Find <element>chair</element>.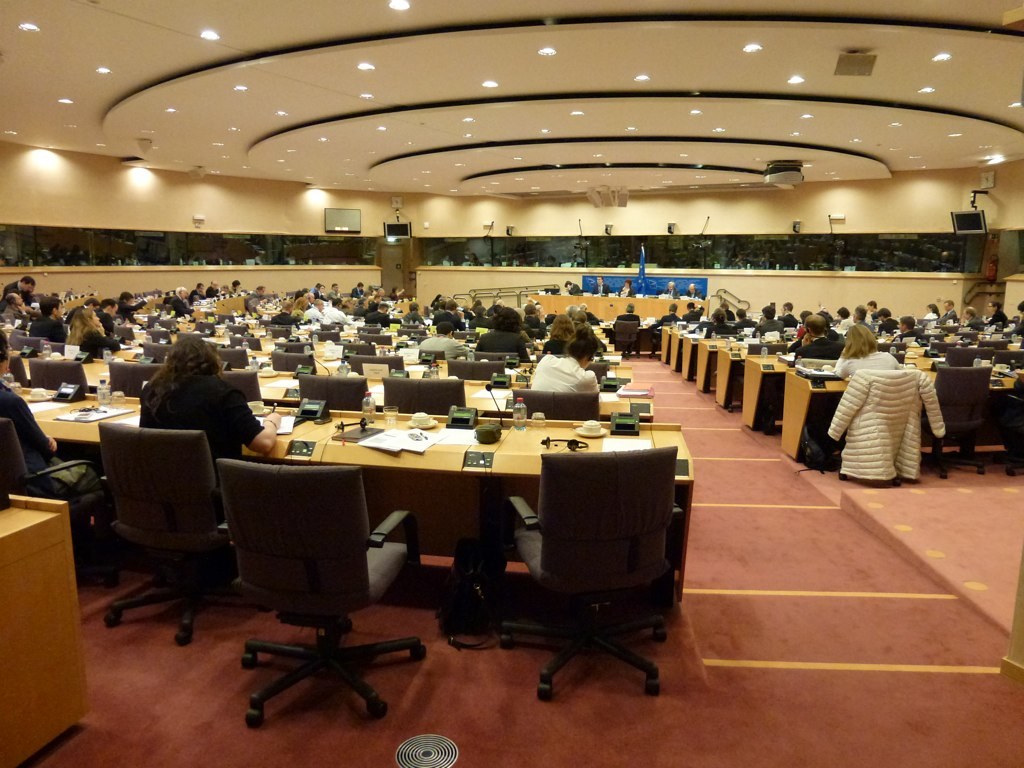
512 388 598 423.
